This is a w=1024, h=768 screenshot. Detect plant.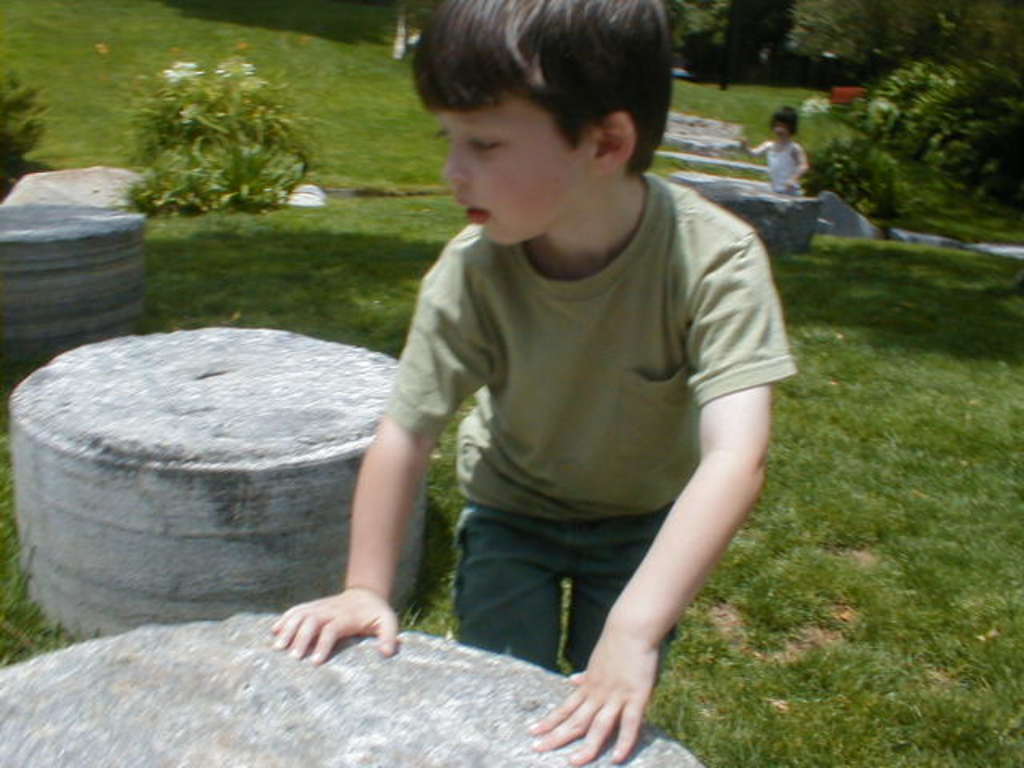
box=[131, 48, 331, 213].
